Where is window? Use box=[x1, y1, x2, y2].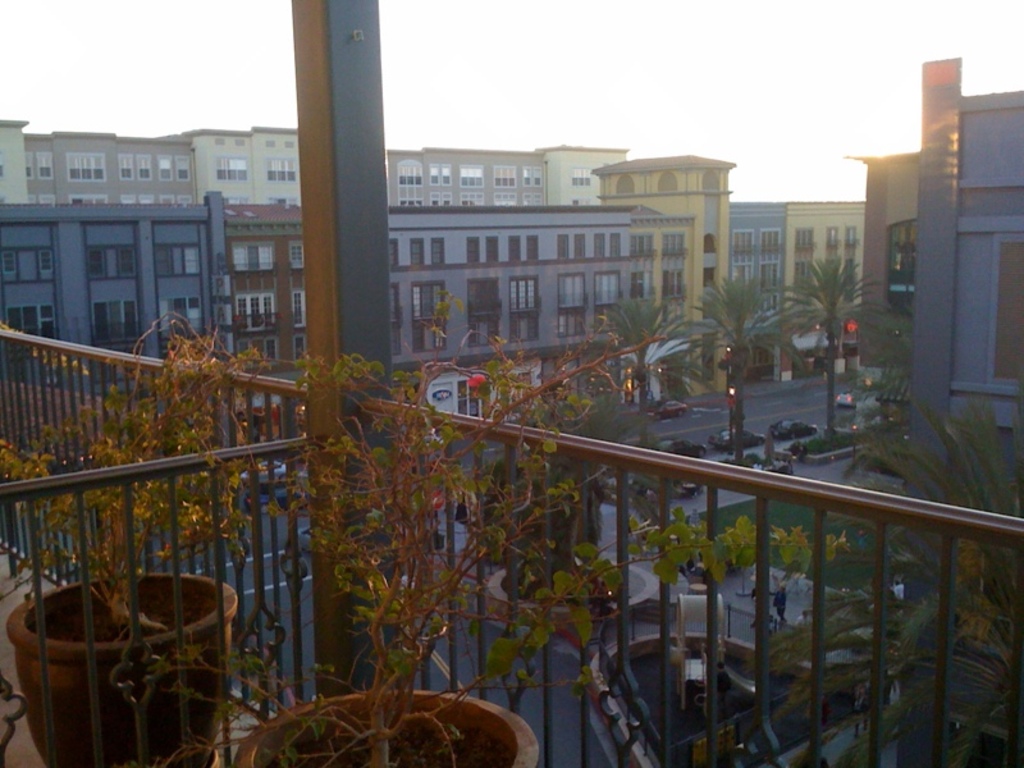
box=[456, 163, 484, 183].
